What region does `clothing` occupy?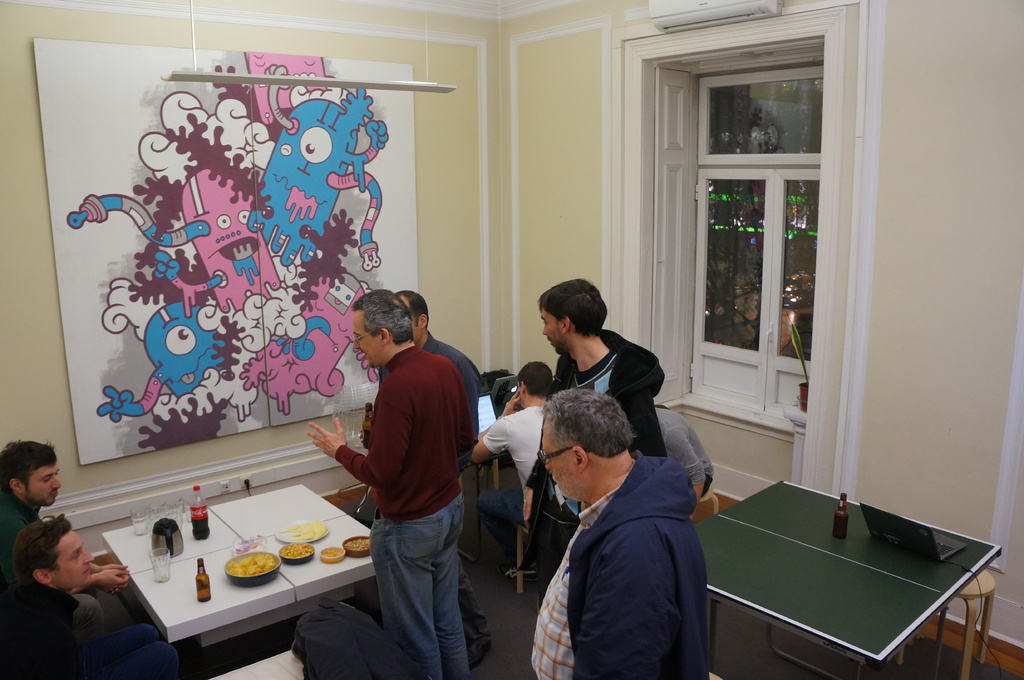
[left=653, top=406, right=714, bottom=503].
